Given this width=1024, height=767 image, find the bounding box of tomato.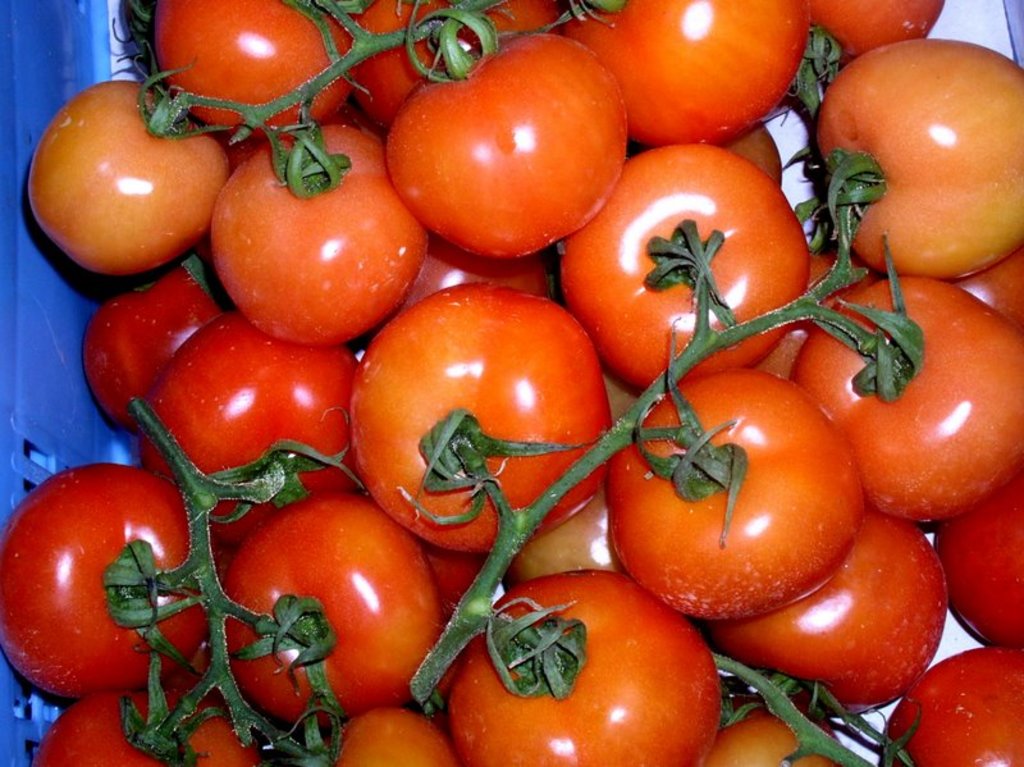
x1=936, y1=485, x2=1023, y2=650.
